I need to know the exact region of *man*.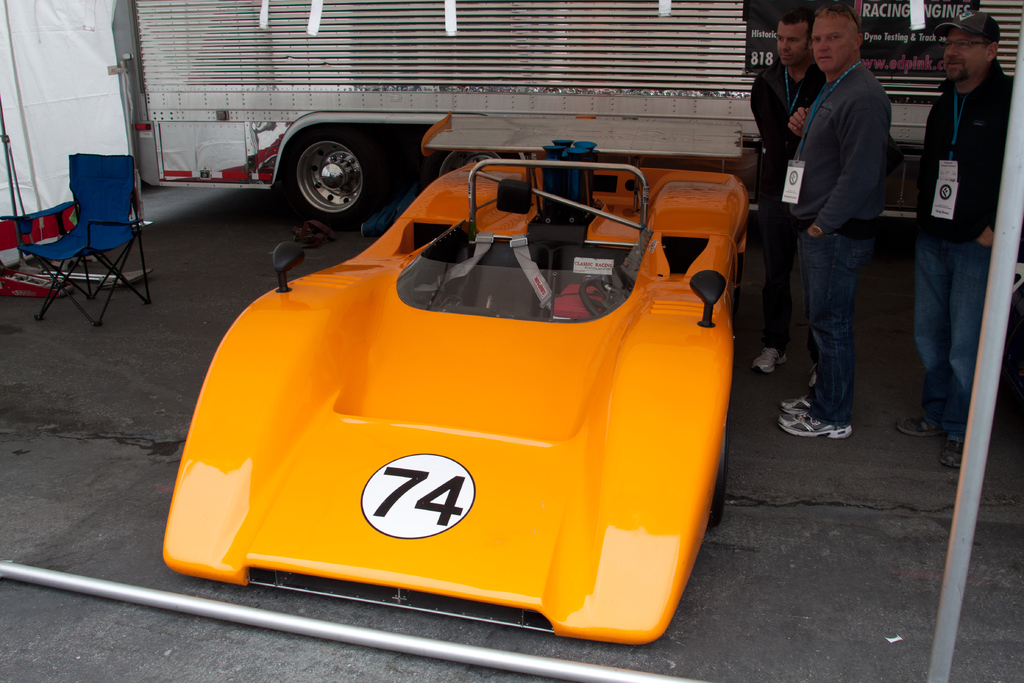
Region: <box>890,15,1014,481</box>.
